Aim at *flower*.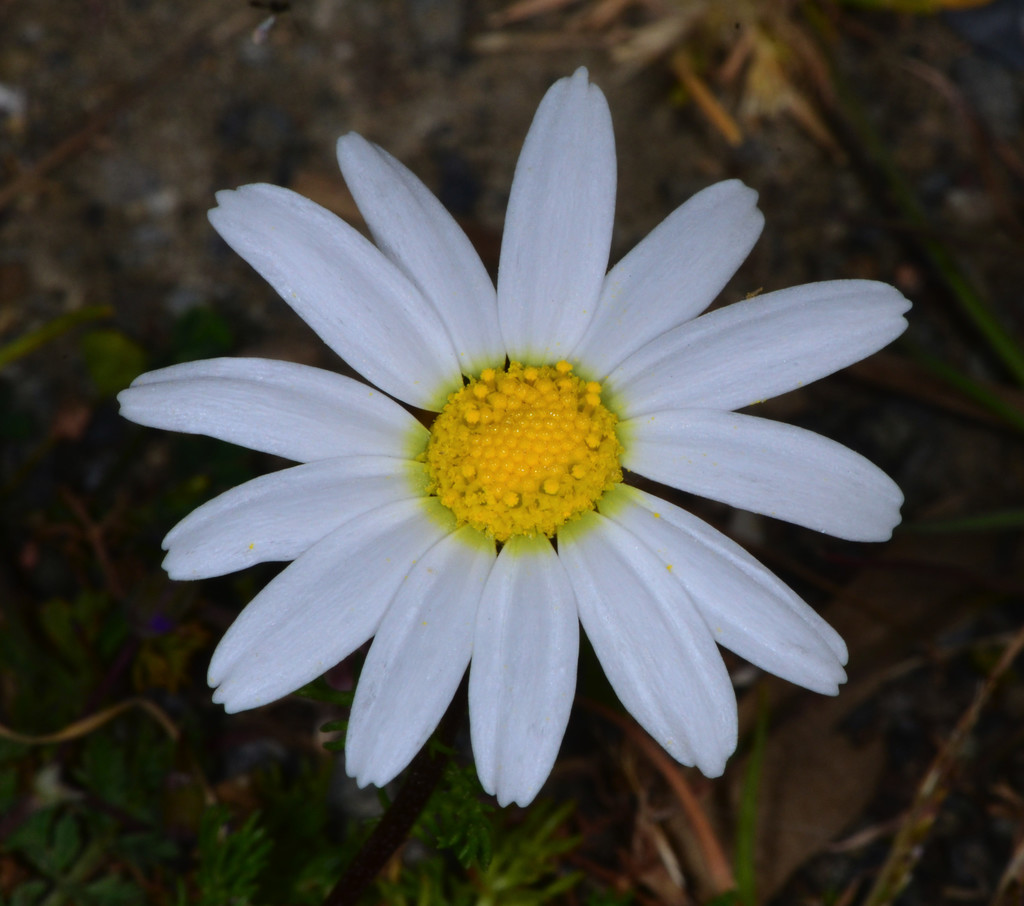
Aimed at rect(116, 90, 920, 828).
